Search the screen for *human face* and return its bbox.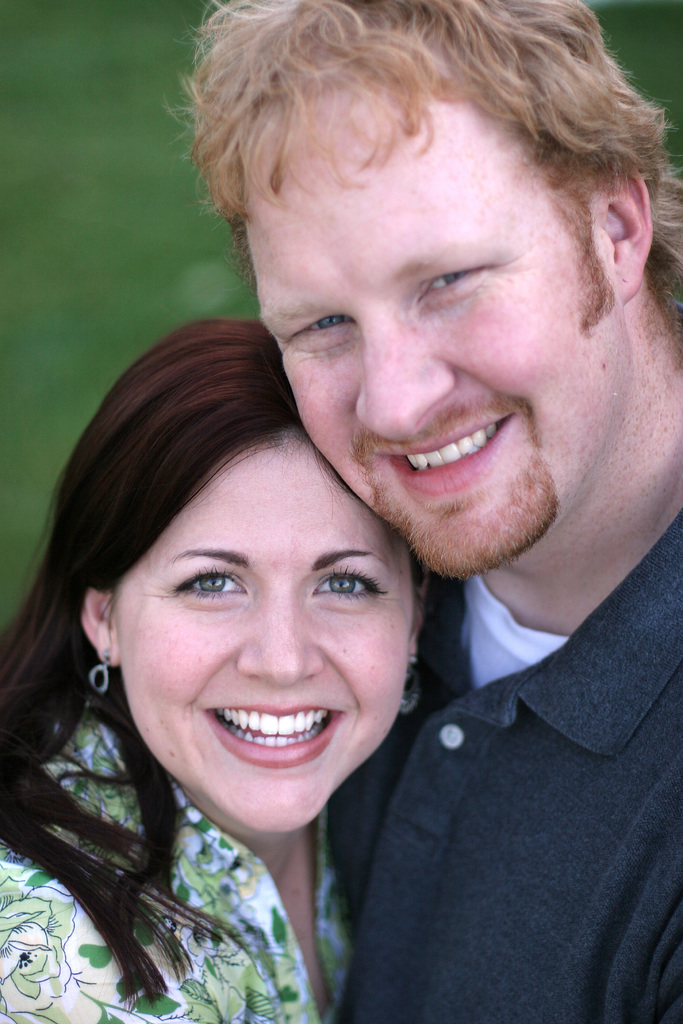
Found: bbox(117, 438, 417, 832).
